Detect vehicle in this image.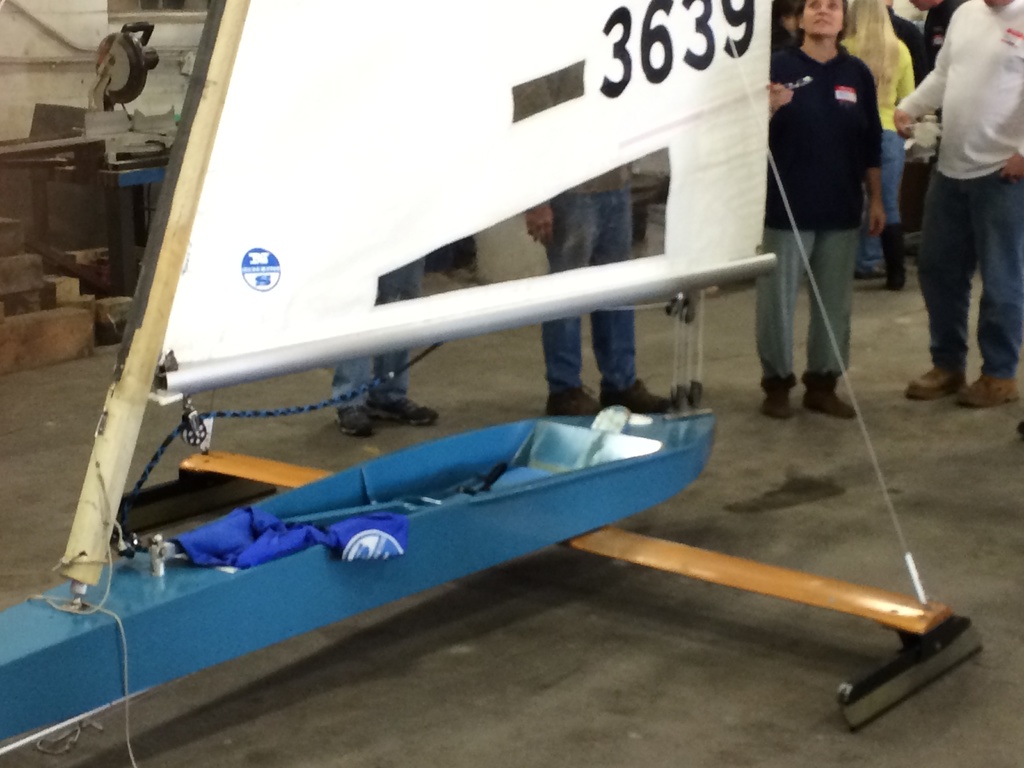
Detection: {"x1": 0, "y1": 0, "x2": 974, "y2": 759}.
